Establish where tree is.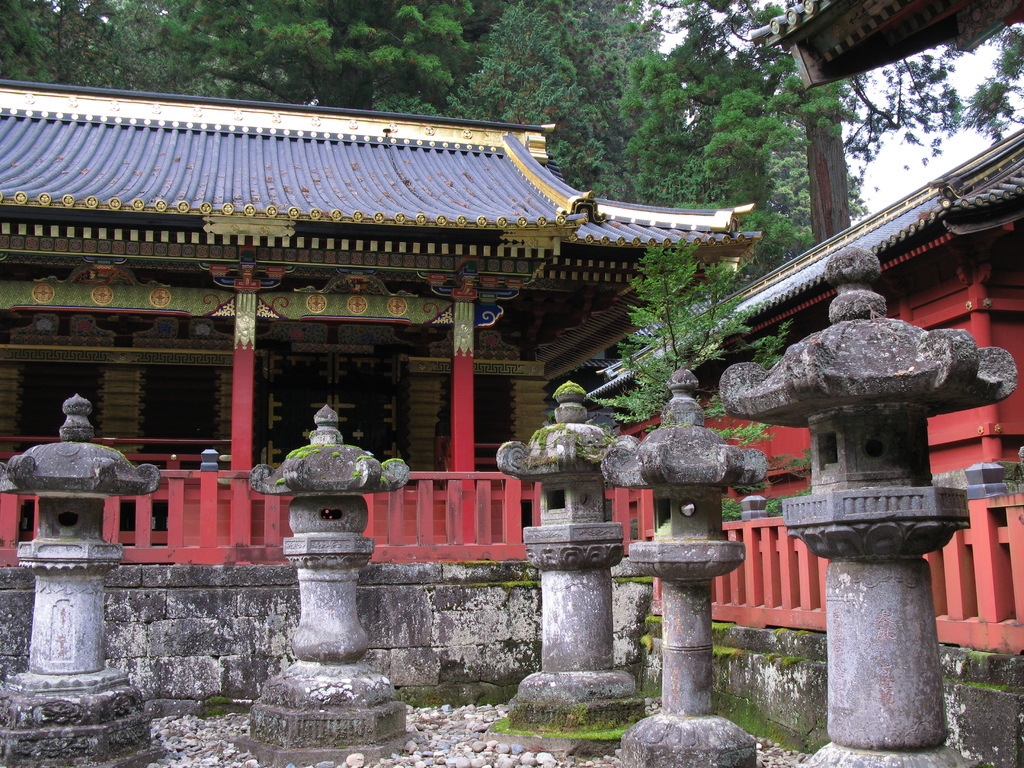
Established at <box>589,243,812,527</box>.
